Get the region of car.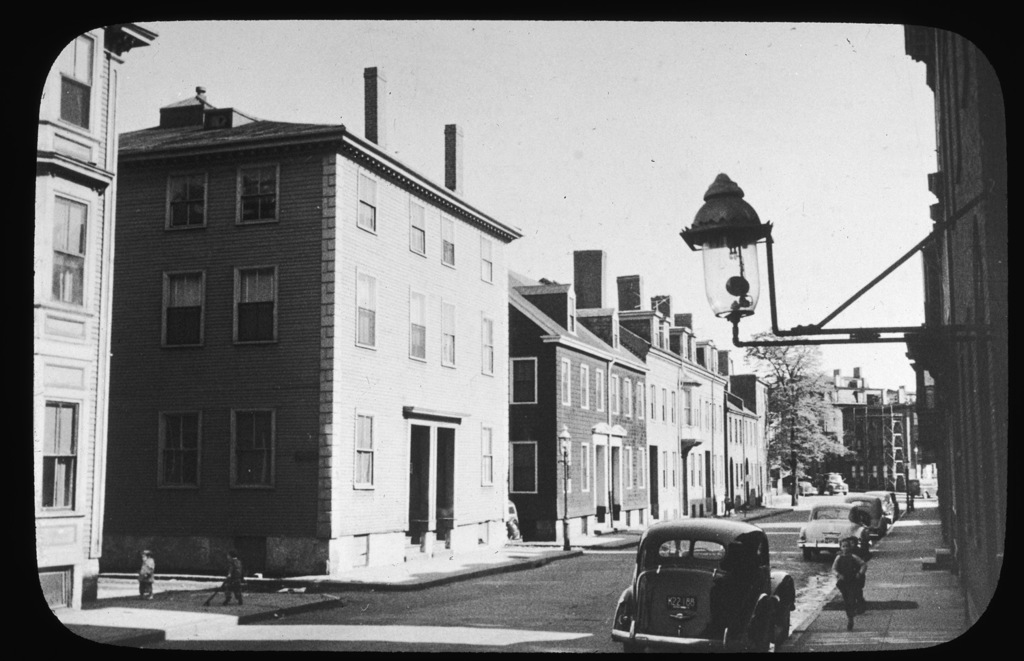
region(612, 517, 793, 654).
